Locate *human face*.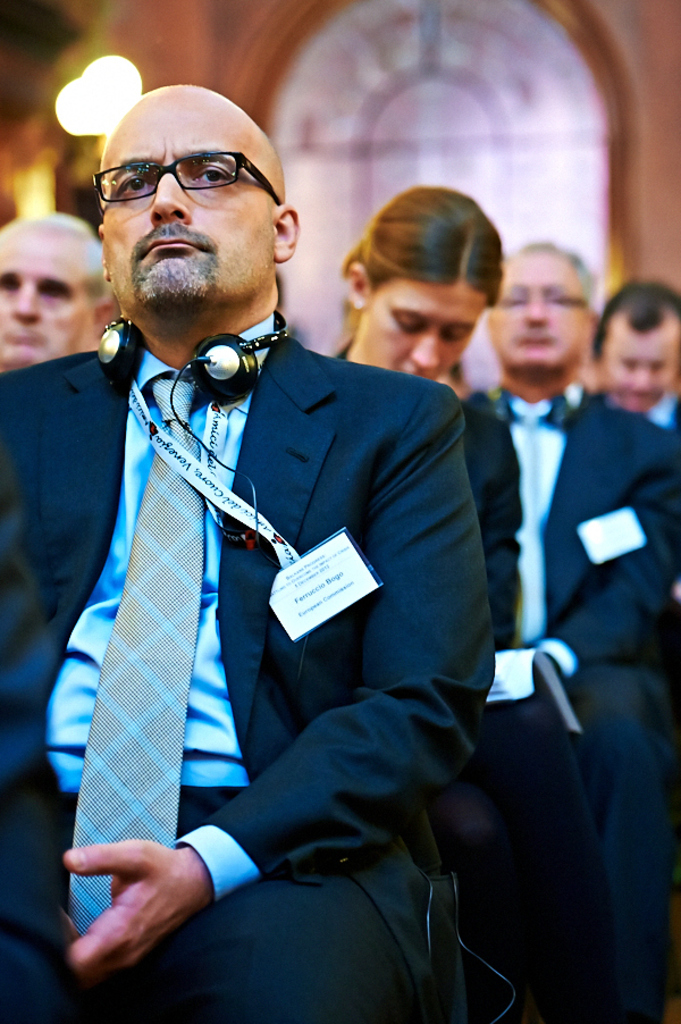
Bounding box: 599/303/674/418.
